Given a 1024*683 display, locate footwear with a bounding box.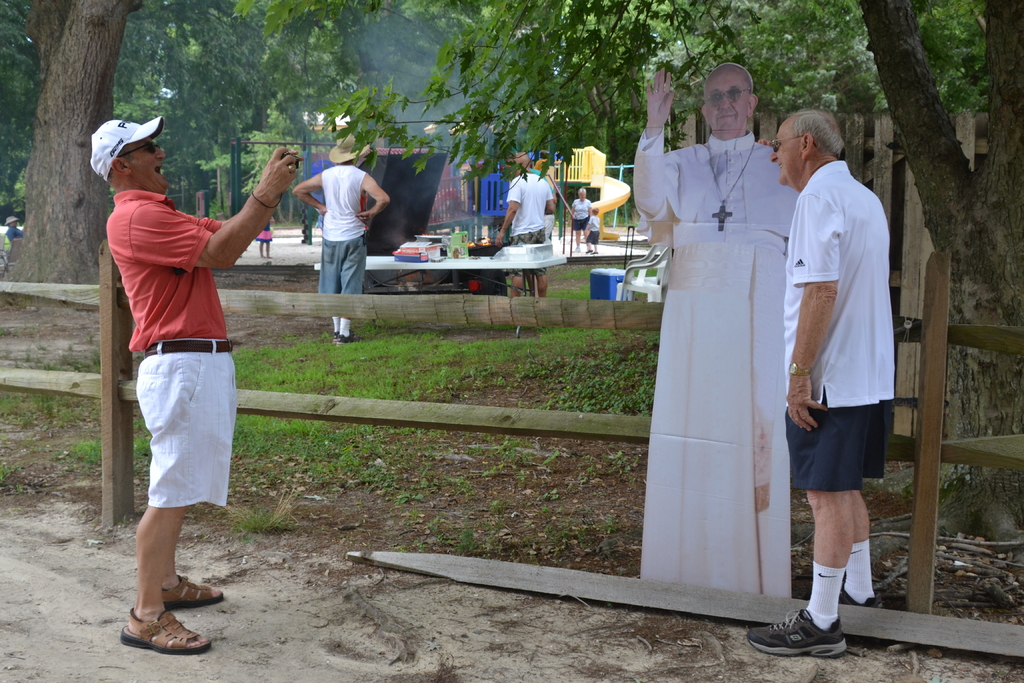
Located: (x1=838, y1=592, x2=886, y2=607).
